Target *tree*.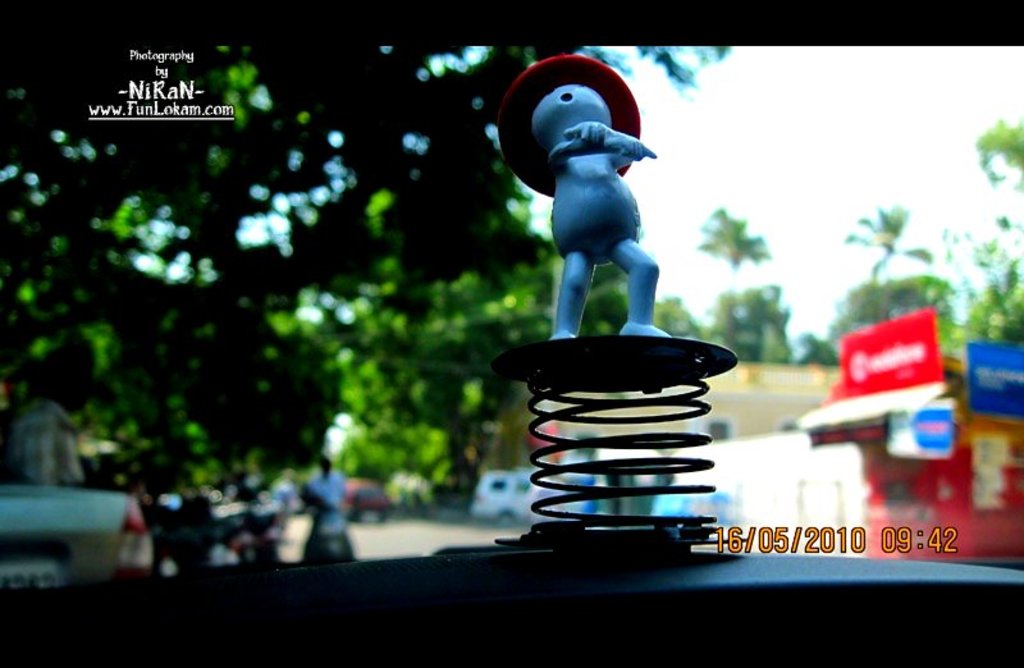
Target region: crop(840, 197, 940, 334).
